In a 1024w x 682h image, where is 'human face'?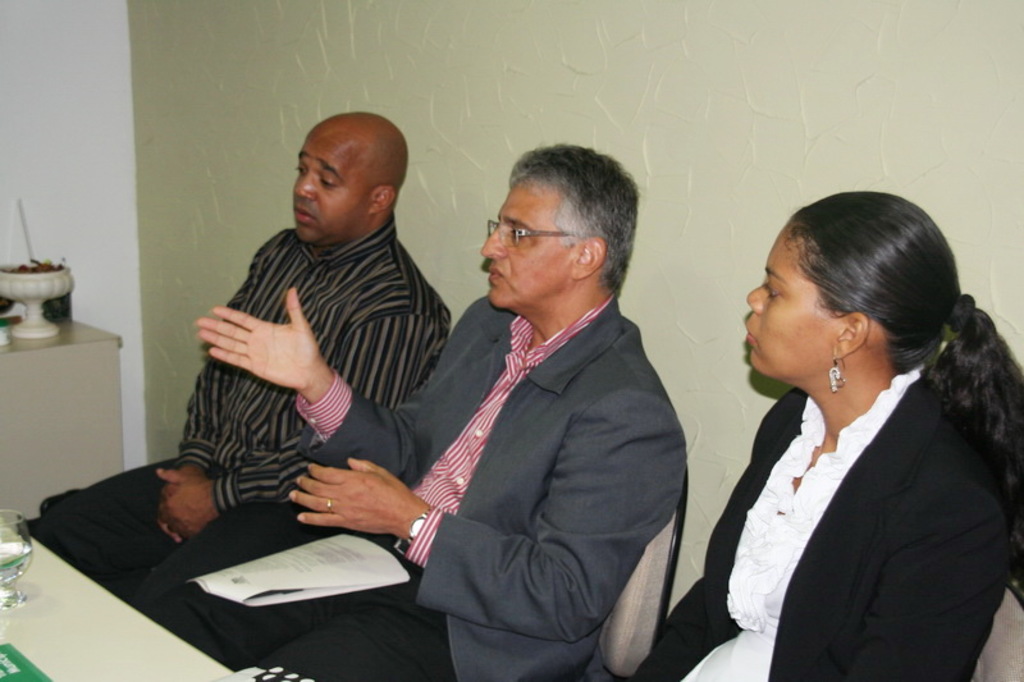
locate(477, 182, 570, 311).
